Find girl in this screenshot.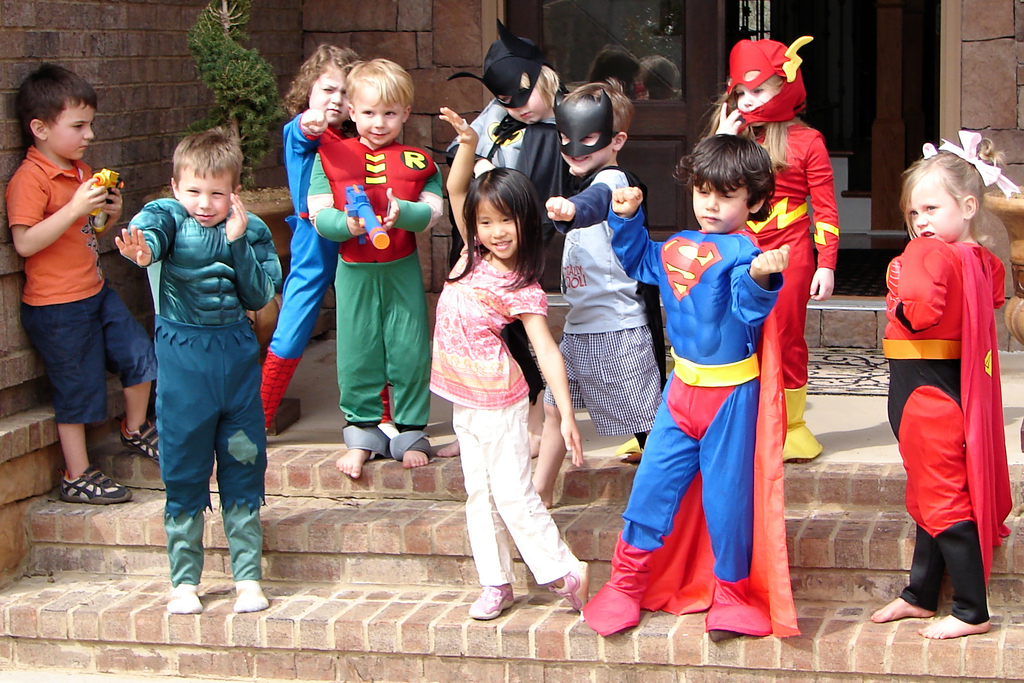
The bounding box for girl is [428, 108, 591, 624].
